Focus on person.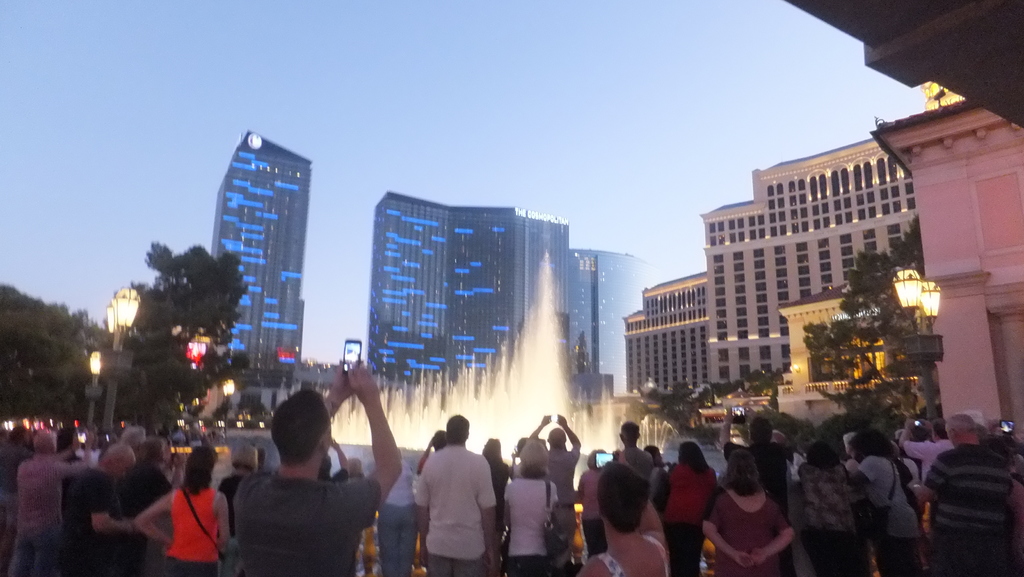
Focused at x1=116, y1=419, x2=179, y2=515.
